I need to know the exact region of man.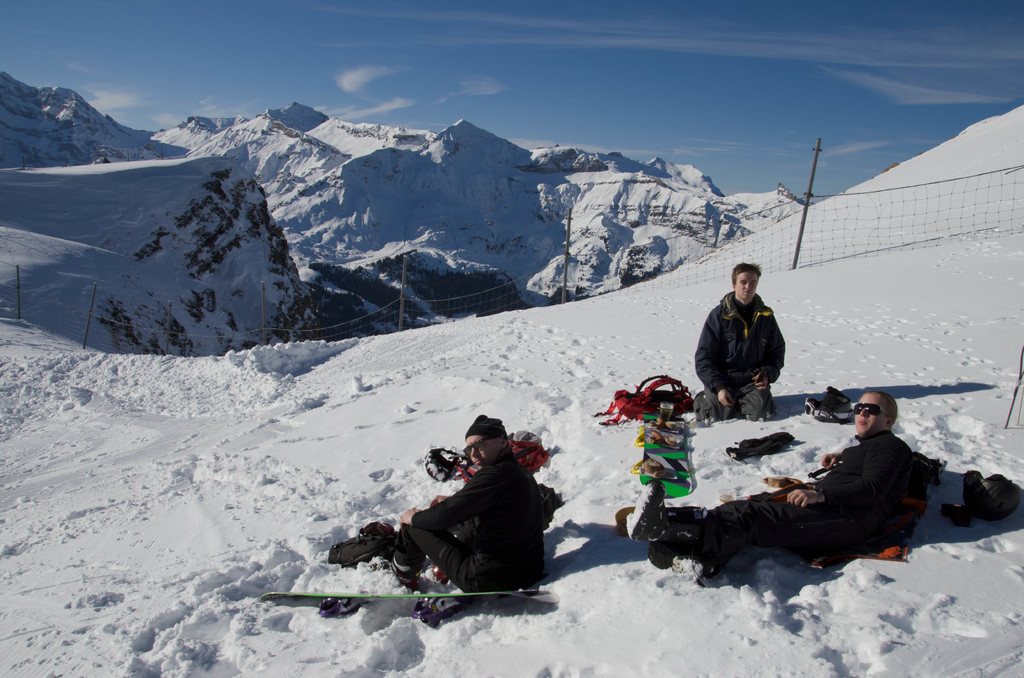
Region: box(616, 389, 932, 586).
